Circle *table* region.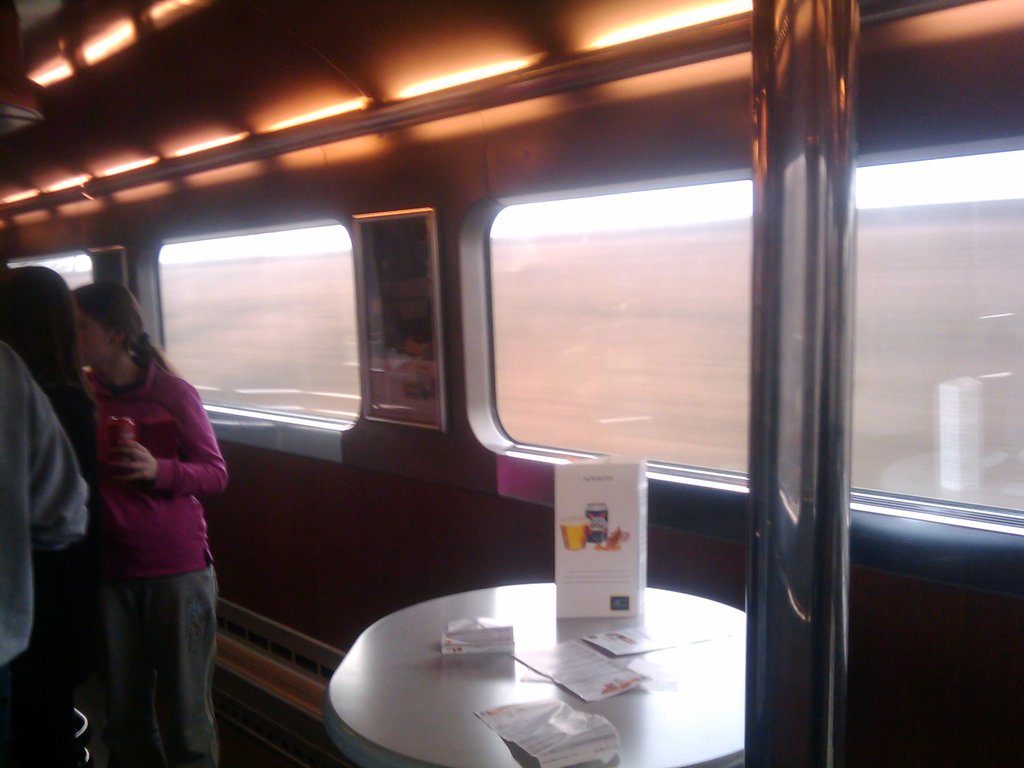
Region: Rect(310, 563, 763, 767).
